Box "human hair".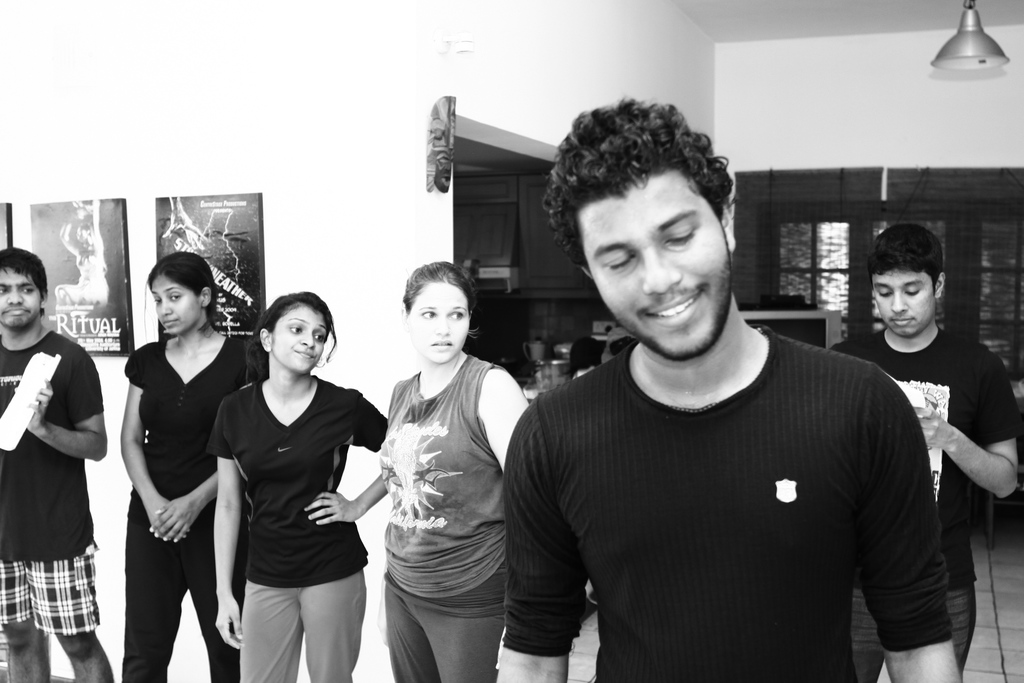
bbox=[0, 247, 49, 293].
